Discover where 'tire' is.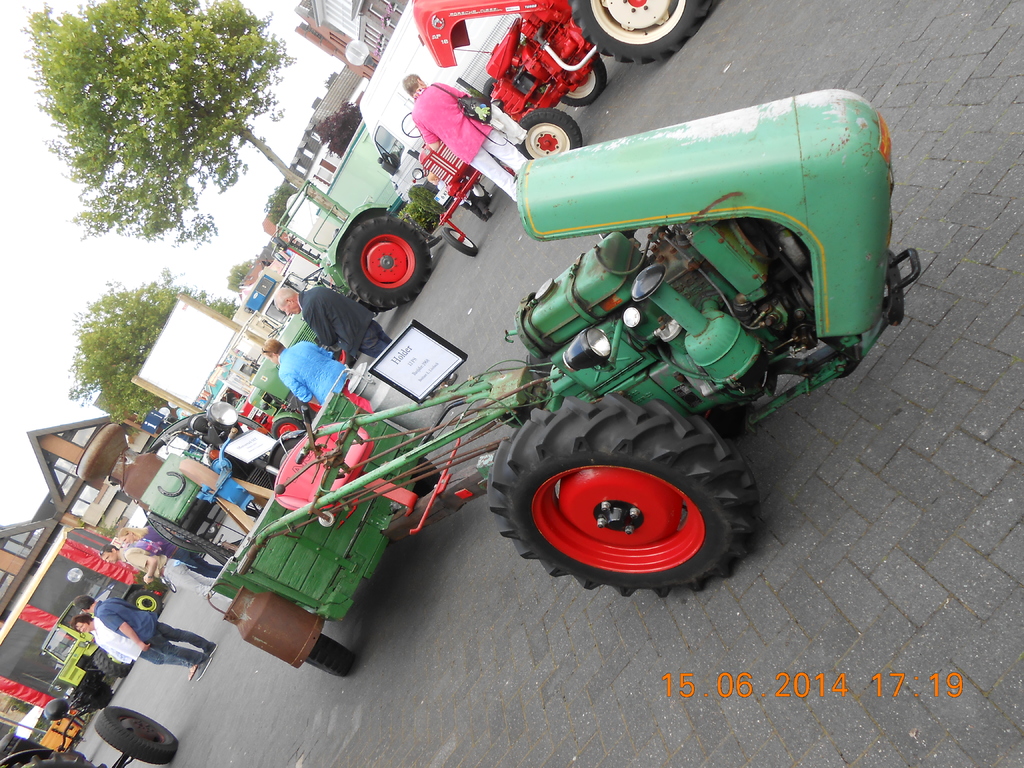
Discovered at crop(481, 76, 500, 97).
